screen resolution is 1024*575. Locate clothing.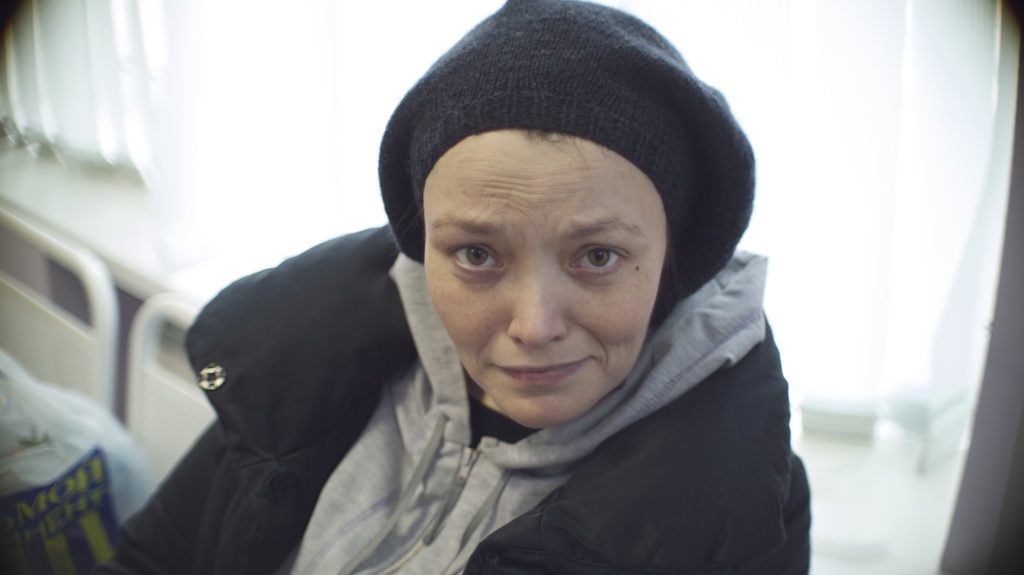
x1=92, y1=0, x2=819, y2=574.
